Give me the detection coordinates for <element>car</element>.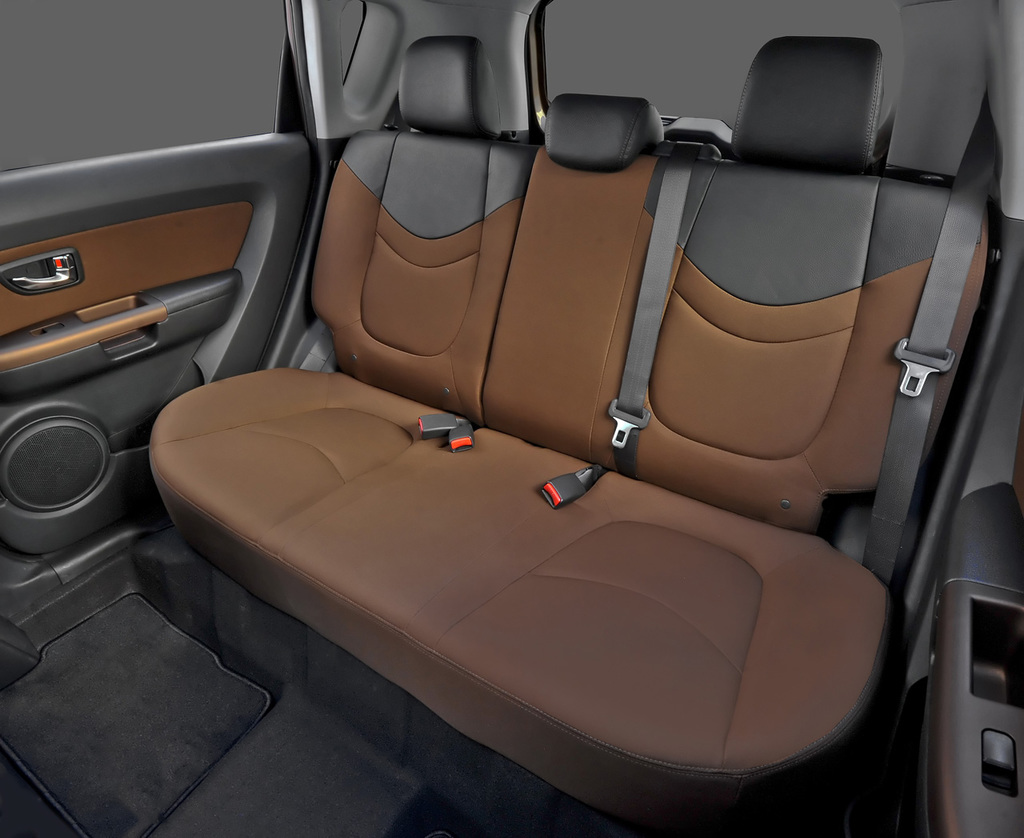
[left=0, top=3, right=1023, bottom=837].
